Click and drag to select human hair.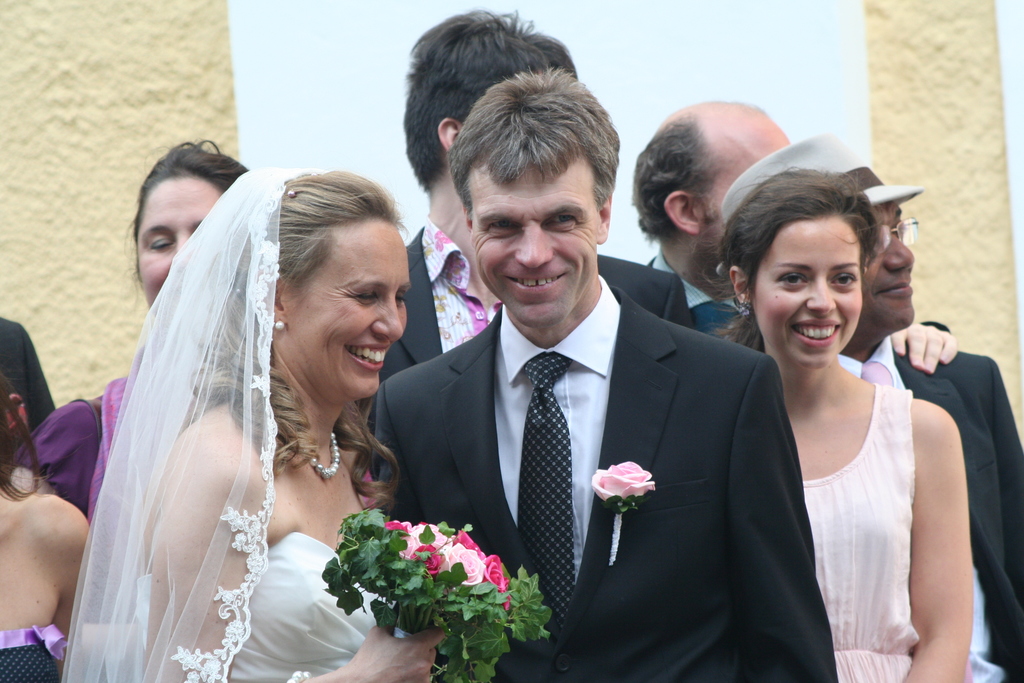
Selection: x1=122, y1=132, x2=248, y2=312.
